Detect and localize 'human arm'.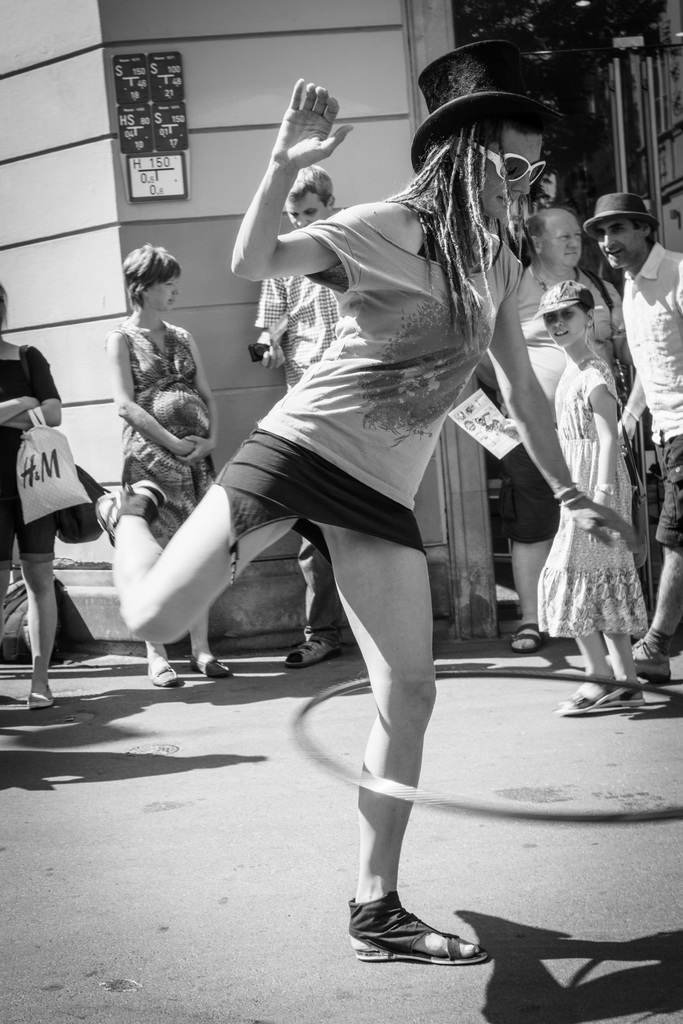
Localized at Rect(232, 86, 346, 297).
